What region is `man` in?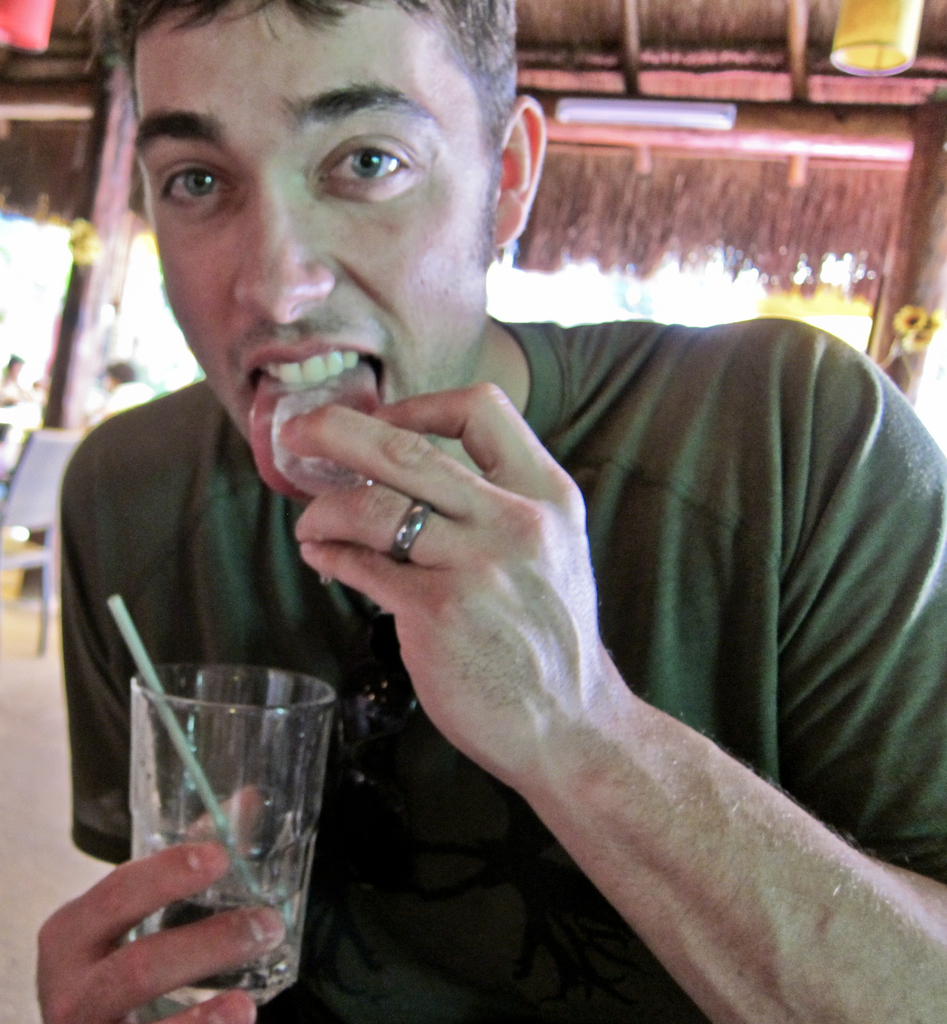
pyautogui.locateOnScreen(45, 0, 946, 1023).
